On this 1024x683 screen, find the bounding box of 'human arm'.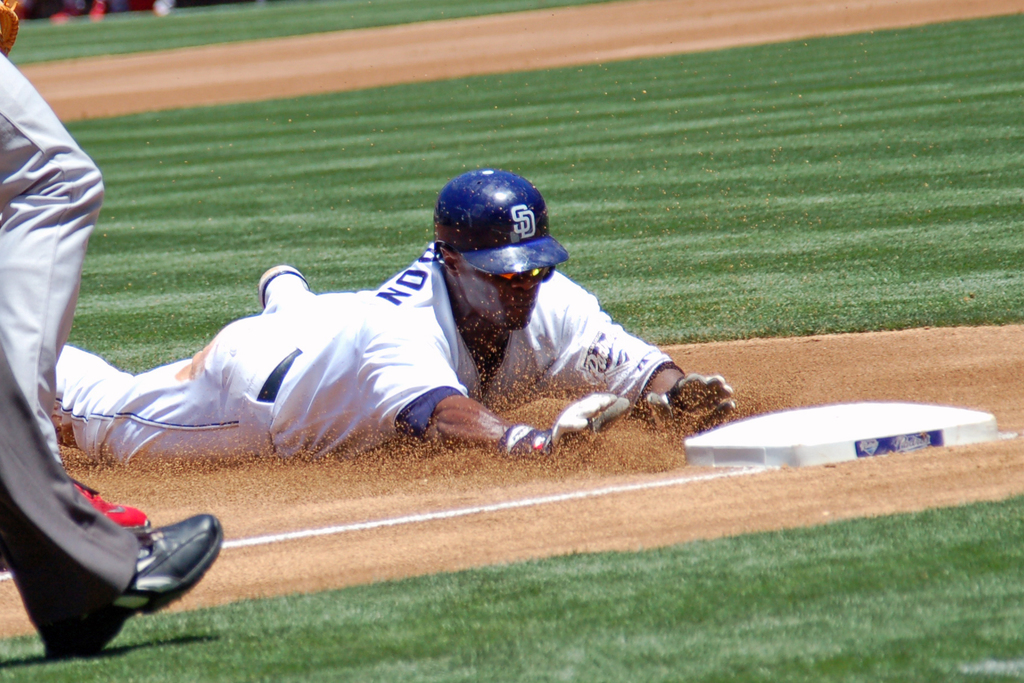
Bounding box: [x1=530, y1=282, x2=737, y2=436].
